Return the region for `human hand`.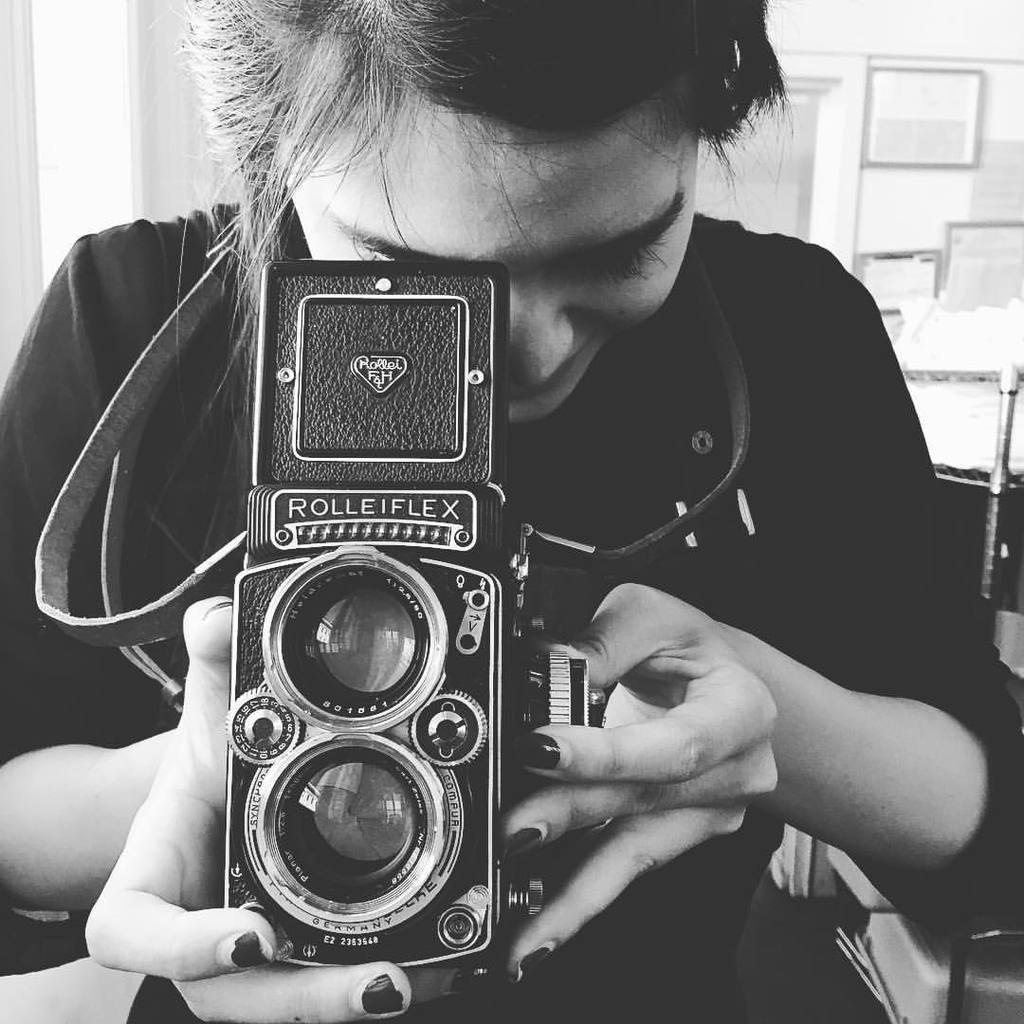
crop(534, 567, 864, 888).
